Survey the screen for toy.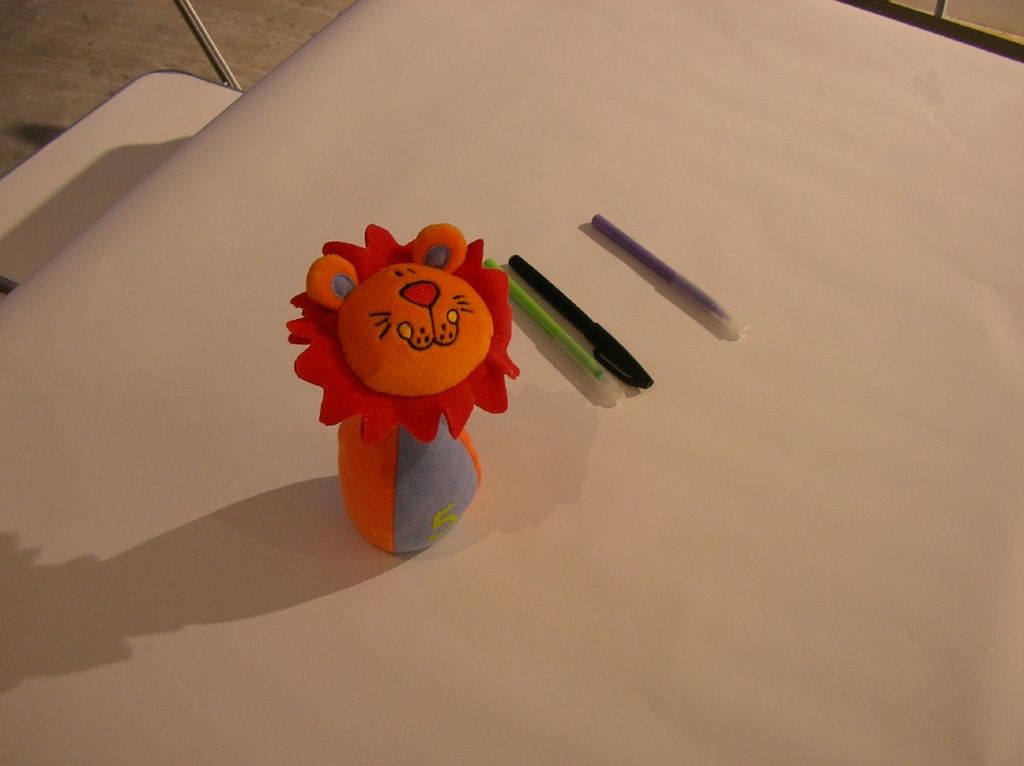
Survey found: (x1=286, y1=221, x2=517, y2=559).
